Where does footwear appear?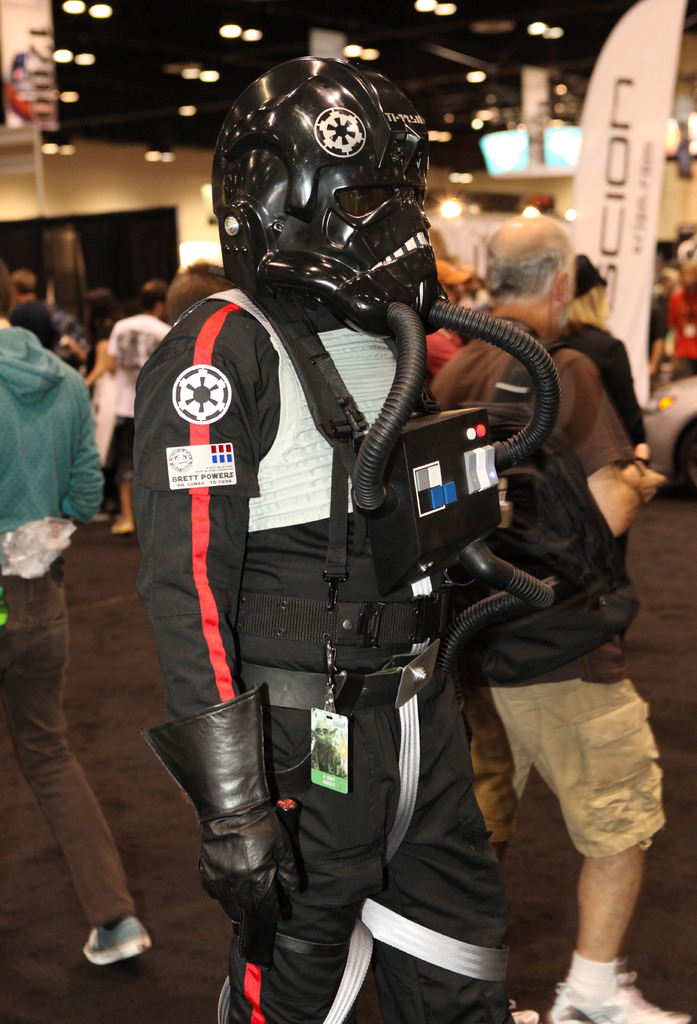
Appears at 541:966:694:1023.
